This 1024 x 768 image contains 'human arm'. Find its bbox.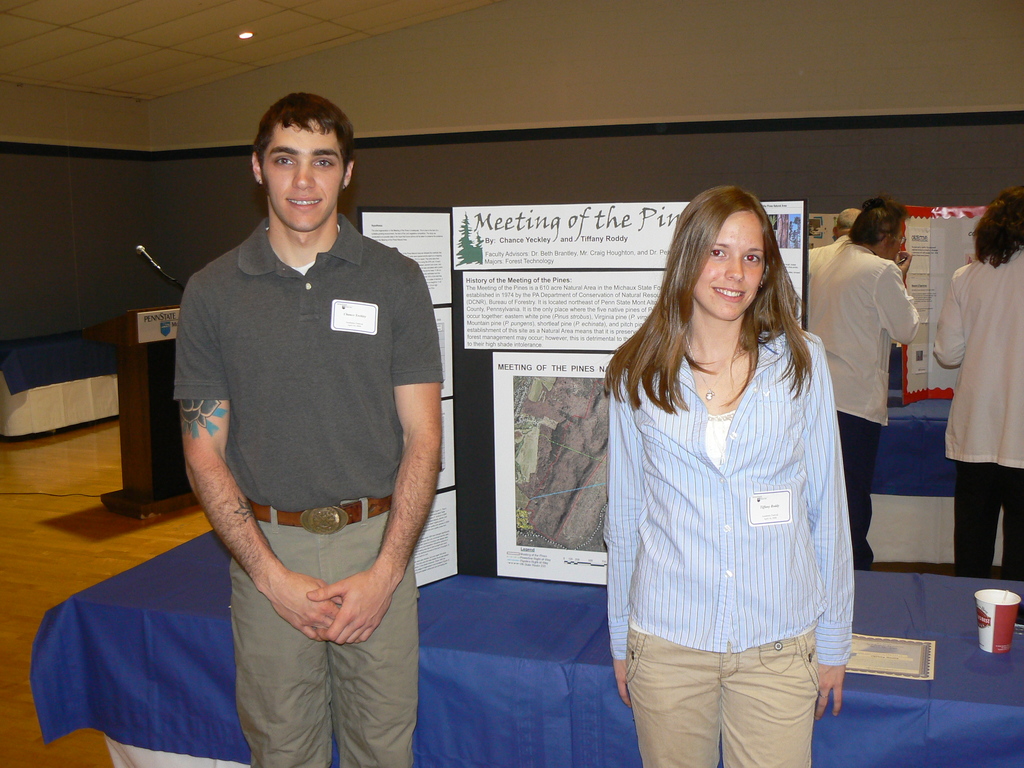
(887,246,918,348).
